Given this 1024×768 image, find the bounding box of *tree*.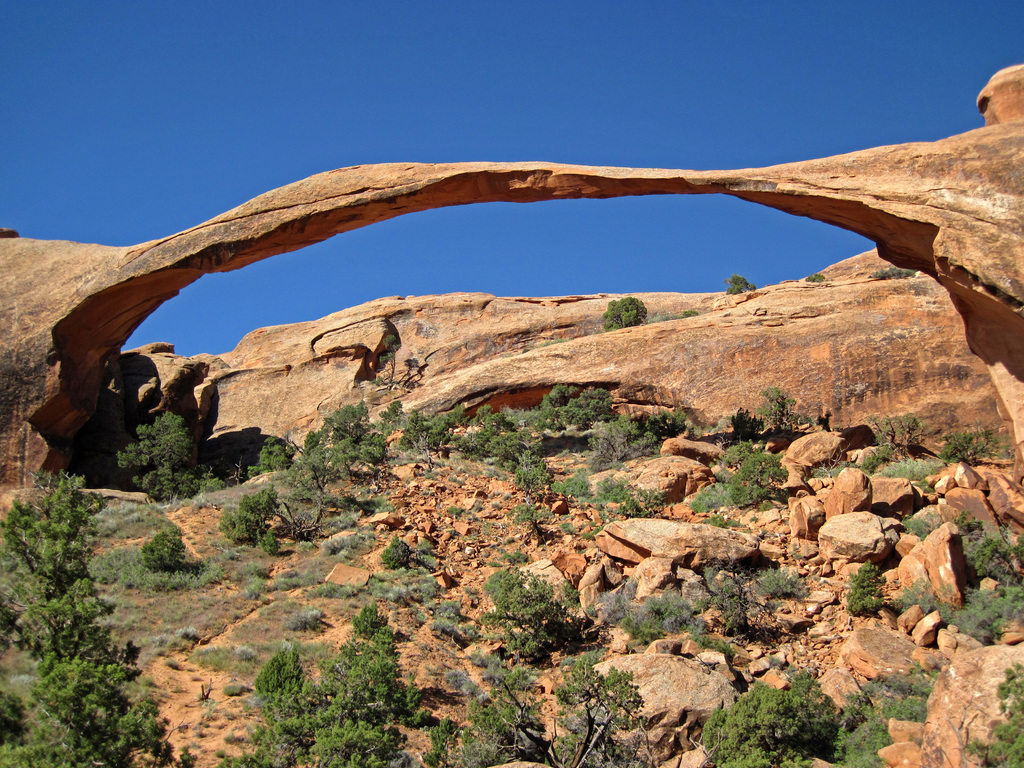
locate(945, 508, 1023, 623).
